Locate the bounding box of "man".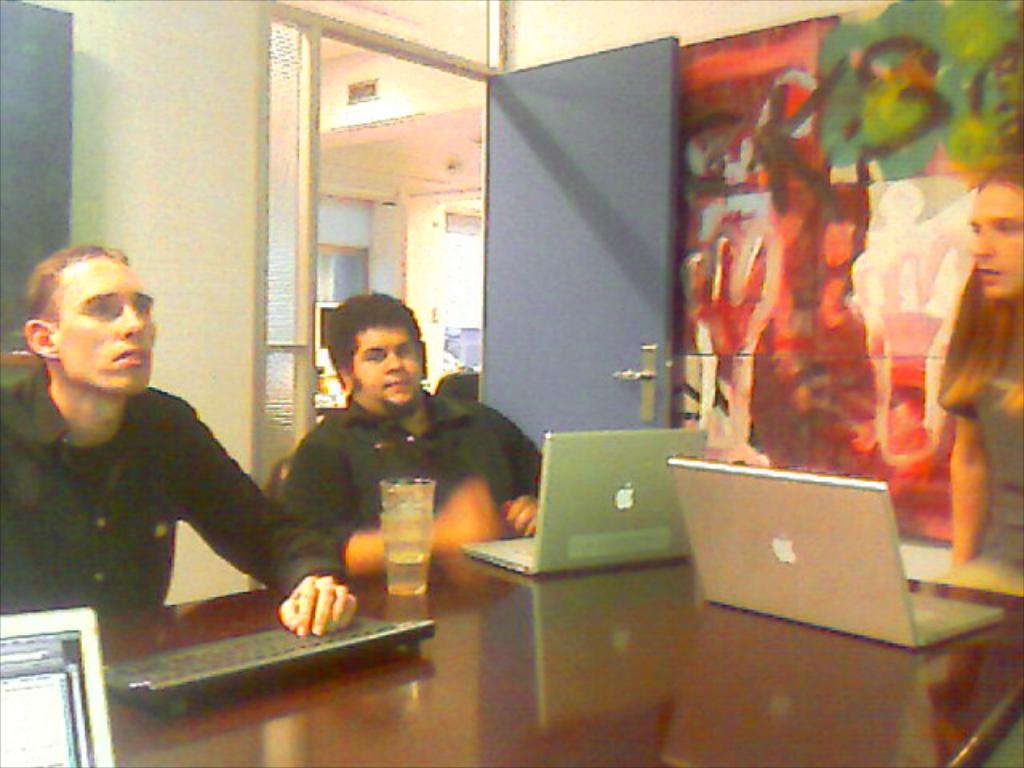
Bounding box: (x1=2, y1=256, x2=314, y2=672).
